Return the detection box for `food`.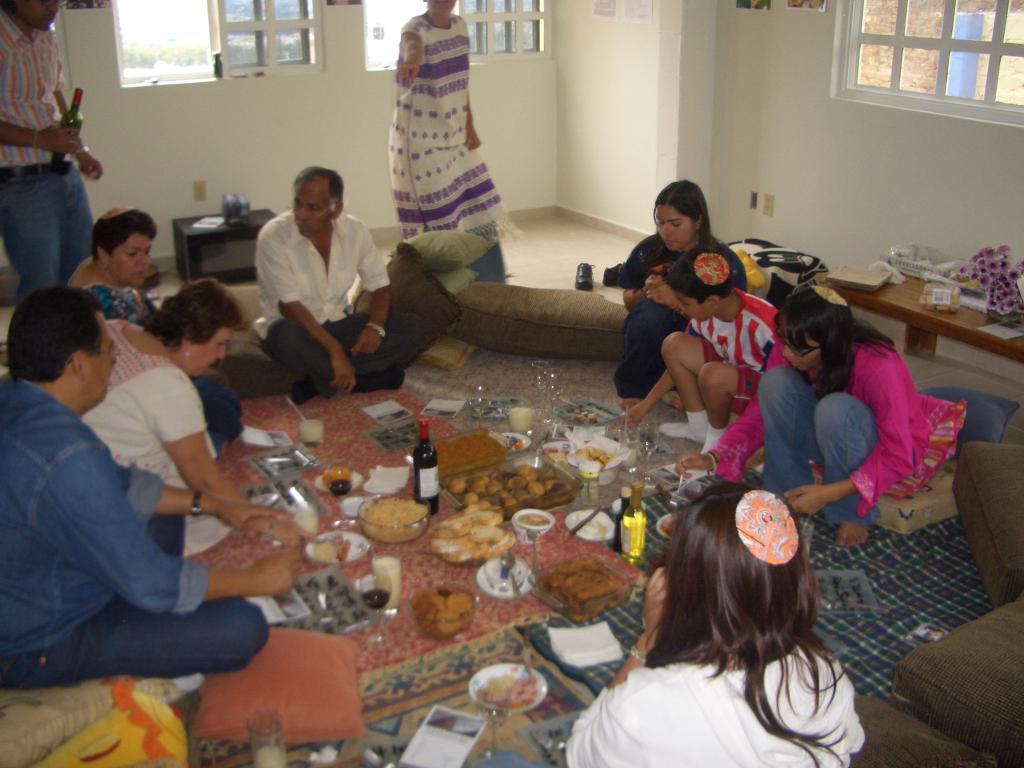
left=529, top=555, right=627, bottom=617.
